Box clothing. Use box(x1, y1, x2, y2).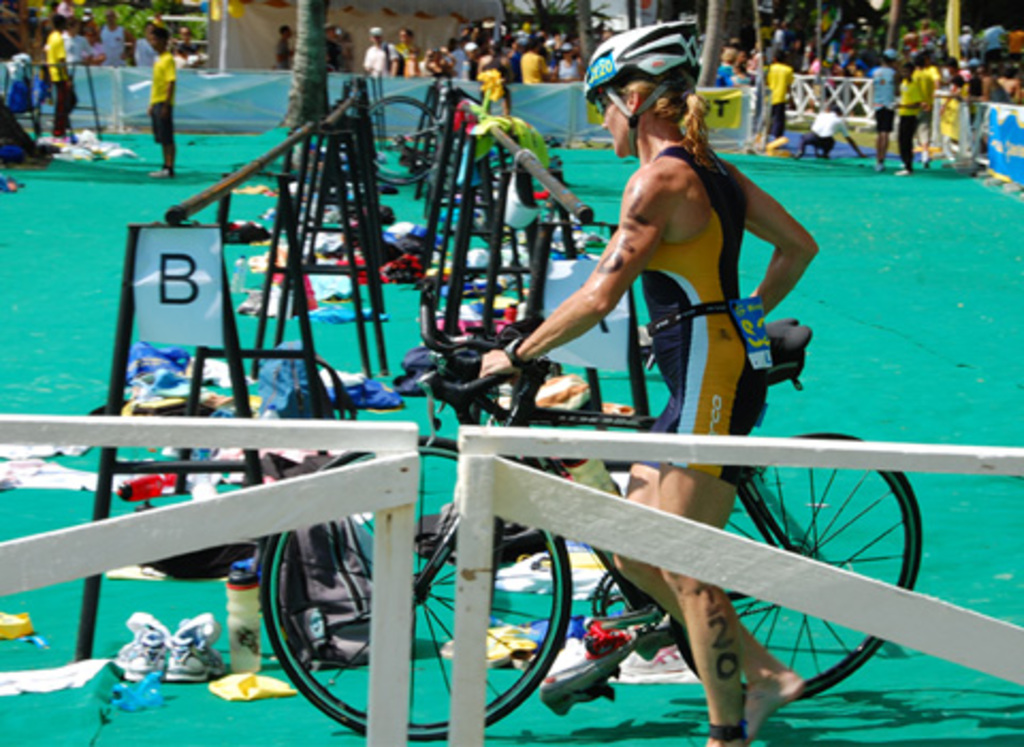
box(917, 28, 932, 49).
